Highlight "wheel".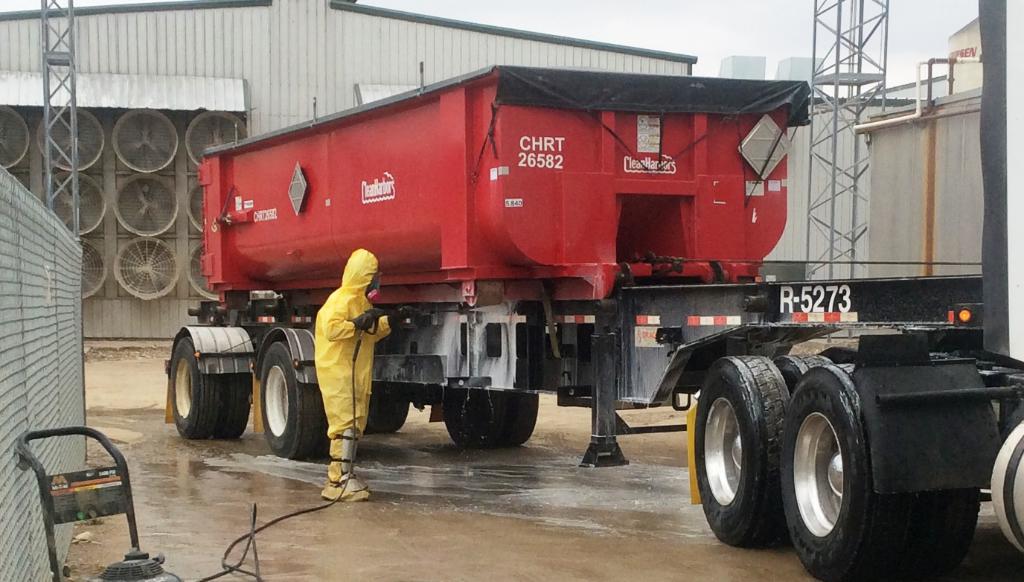
Highlighted region: left=258, top=343, right=324, bottom=459.
